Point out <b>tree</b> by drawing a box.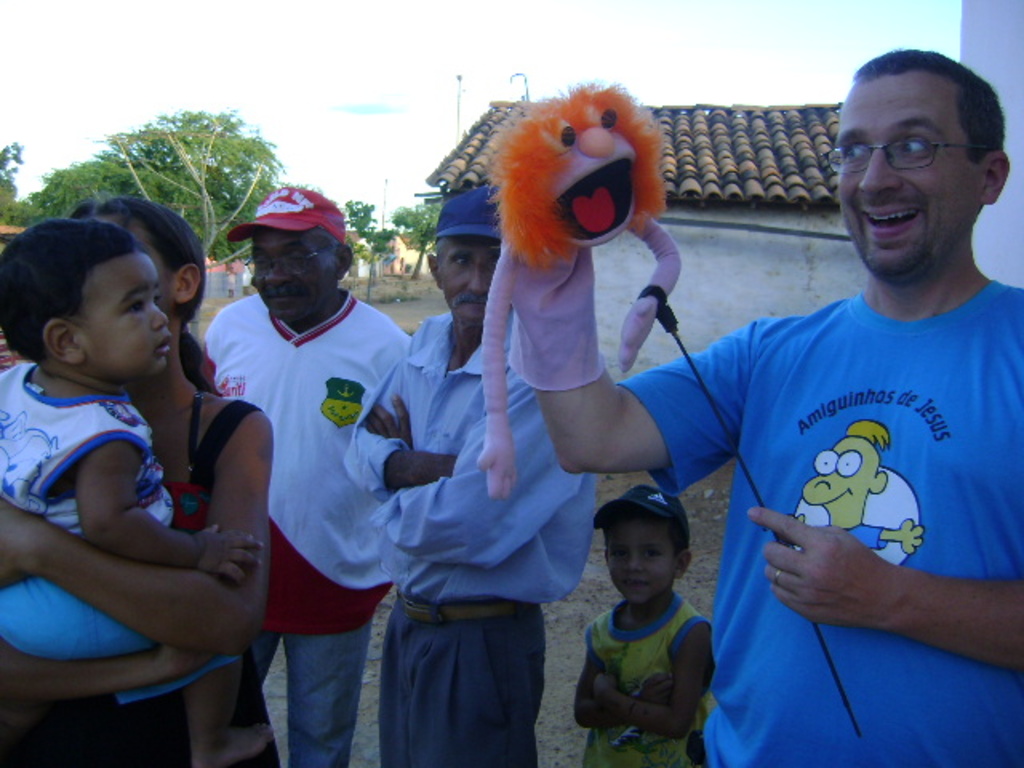
region(110, 106, 307, 277).
